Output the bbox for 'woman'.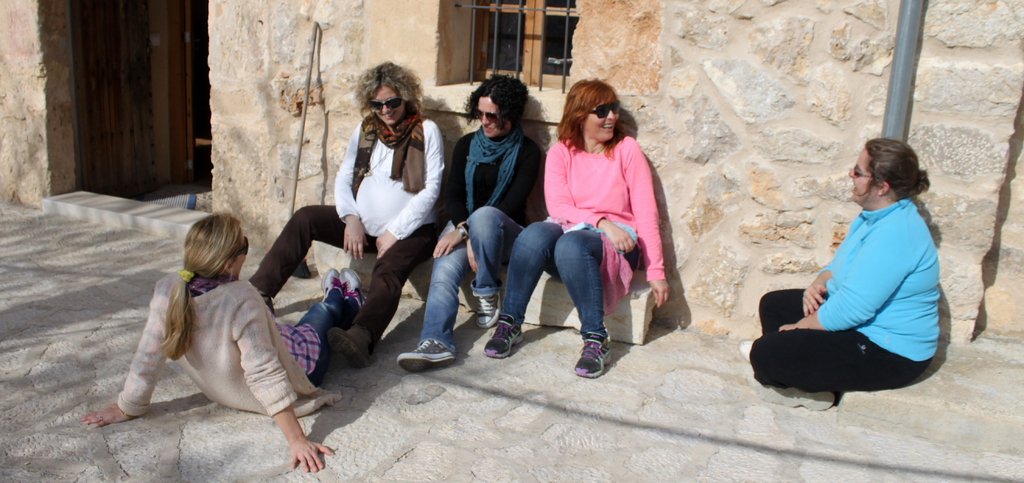
crop(481, 76, 673, 375).
